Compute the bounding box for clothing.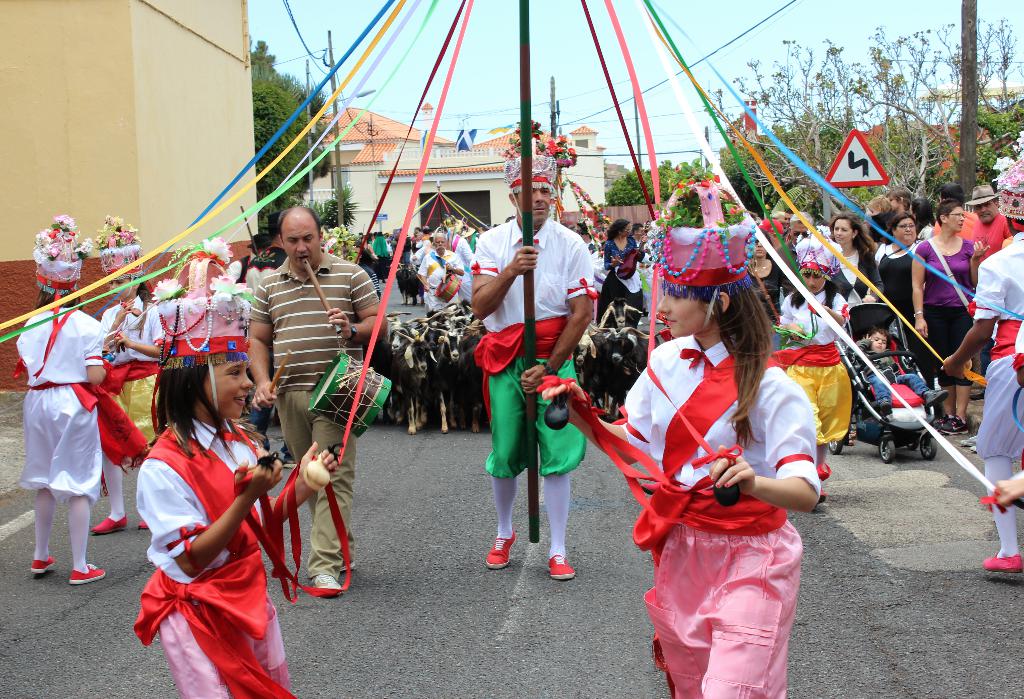
locate(963, 207, 1011, 290).
